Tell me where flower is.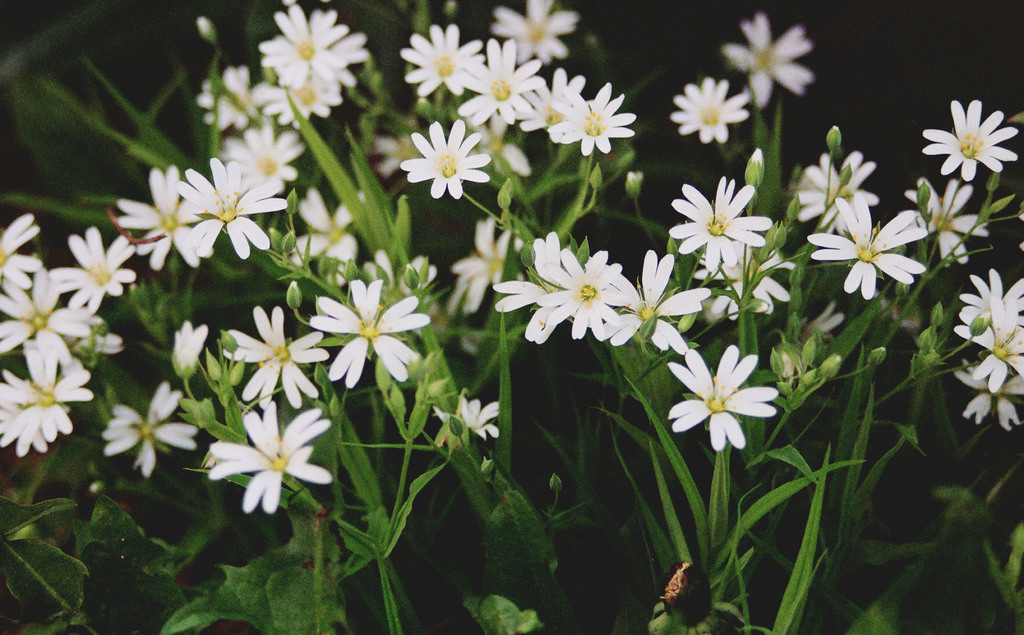
flower is at l=666, t=78, r=751, b=144.
